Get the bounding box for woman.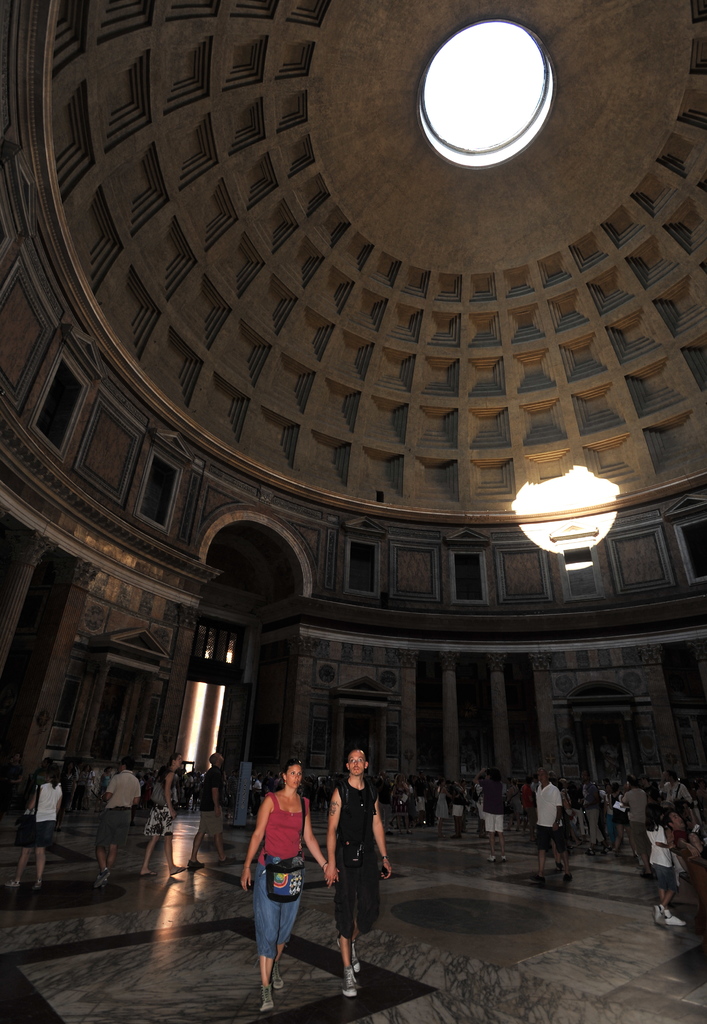
[434,778,447,832].
